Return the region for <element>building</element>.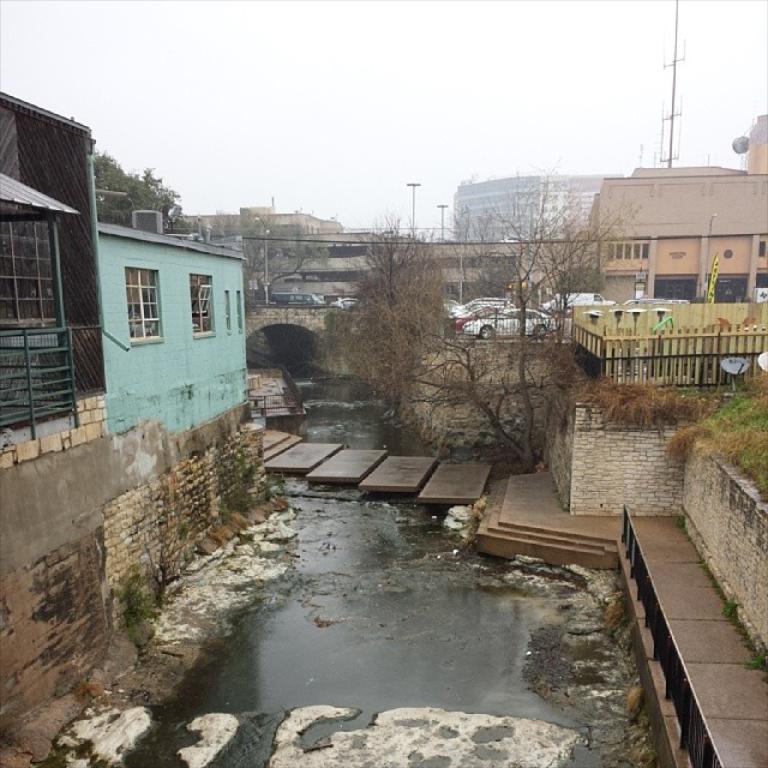
Rect(450, 173, 619, 250).
